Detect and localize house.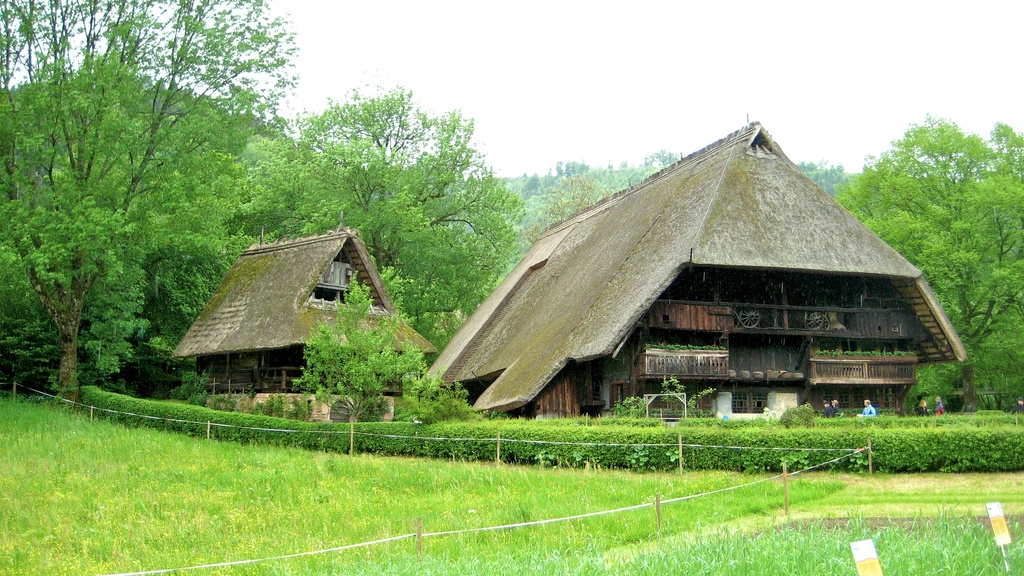
Localized at bbox=[408, 119, 972, 406].
